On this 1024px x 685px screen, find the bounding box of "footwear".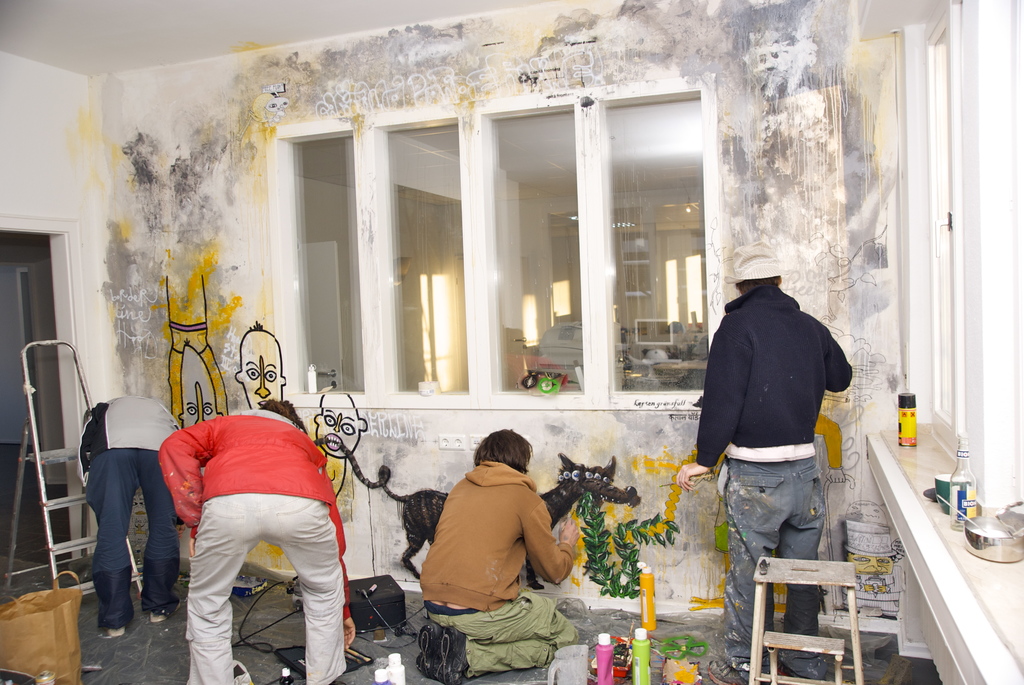
Bounding box: box=[147, 608, 167, 625].
